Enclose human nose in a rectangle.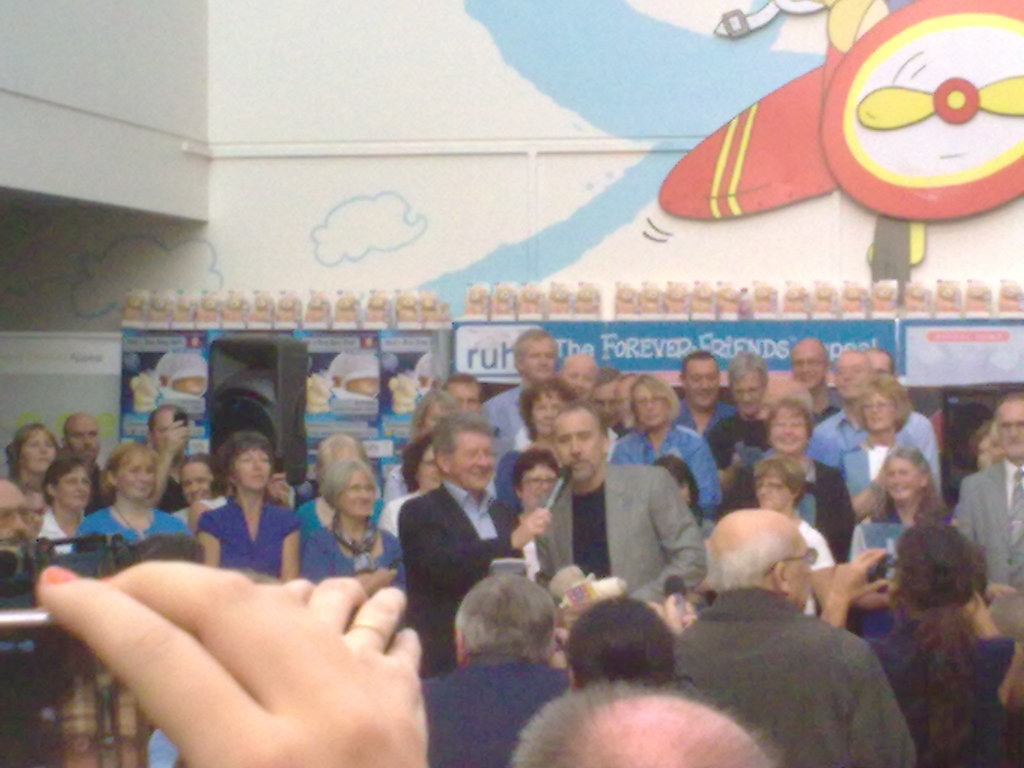
<region>255, 455, 263, 468</region>.
